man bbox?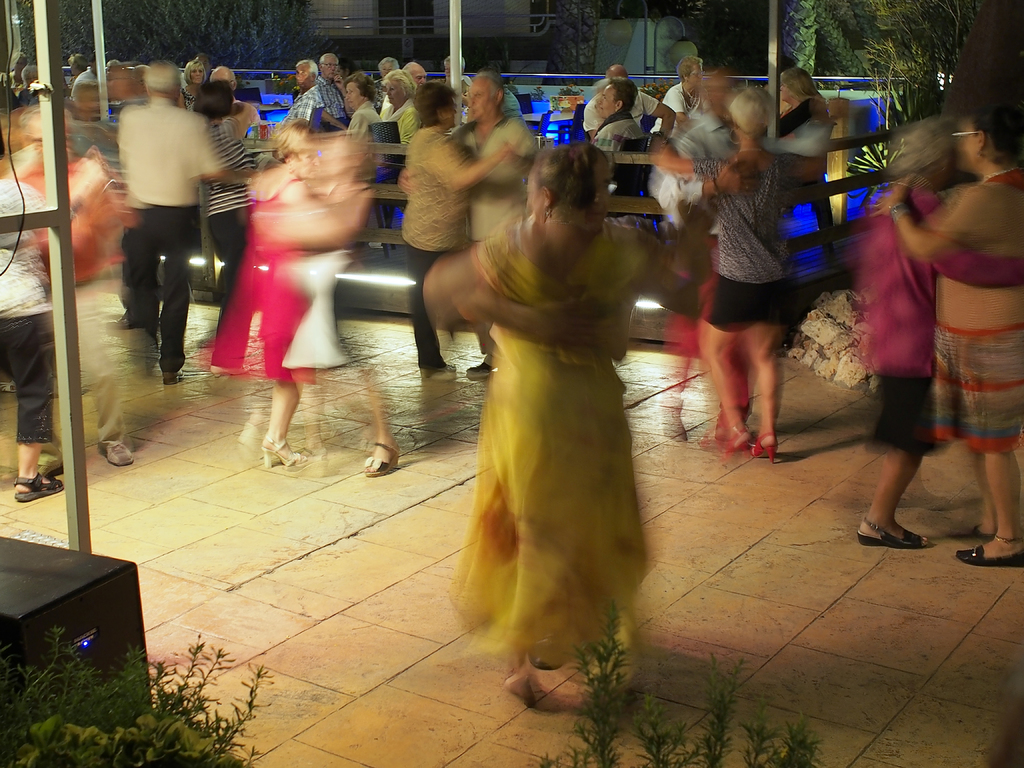
(576, 63, 677, 142)
